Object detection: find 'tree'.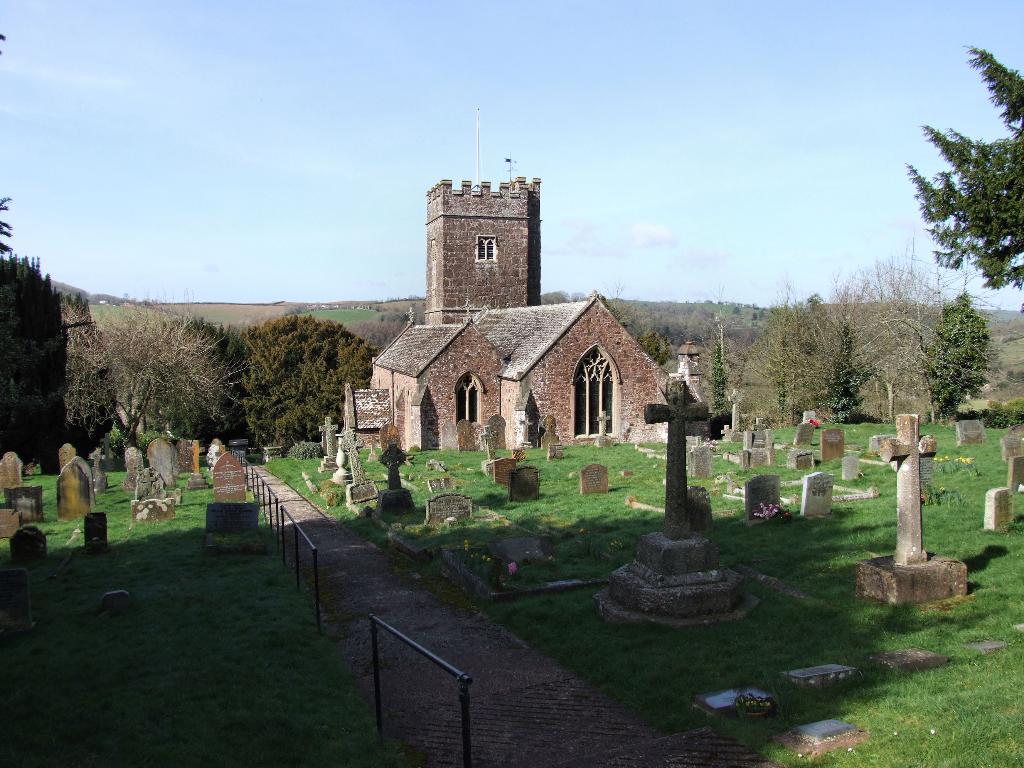
{"x1": 906, "y1": 41, "x2": 1023, "y2": 287}.
